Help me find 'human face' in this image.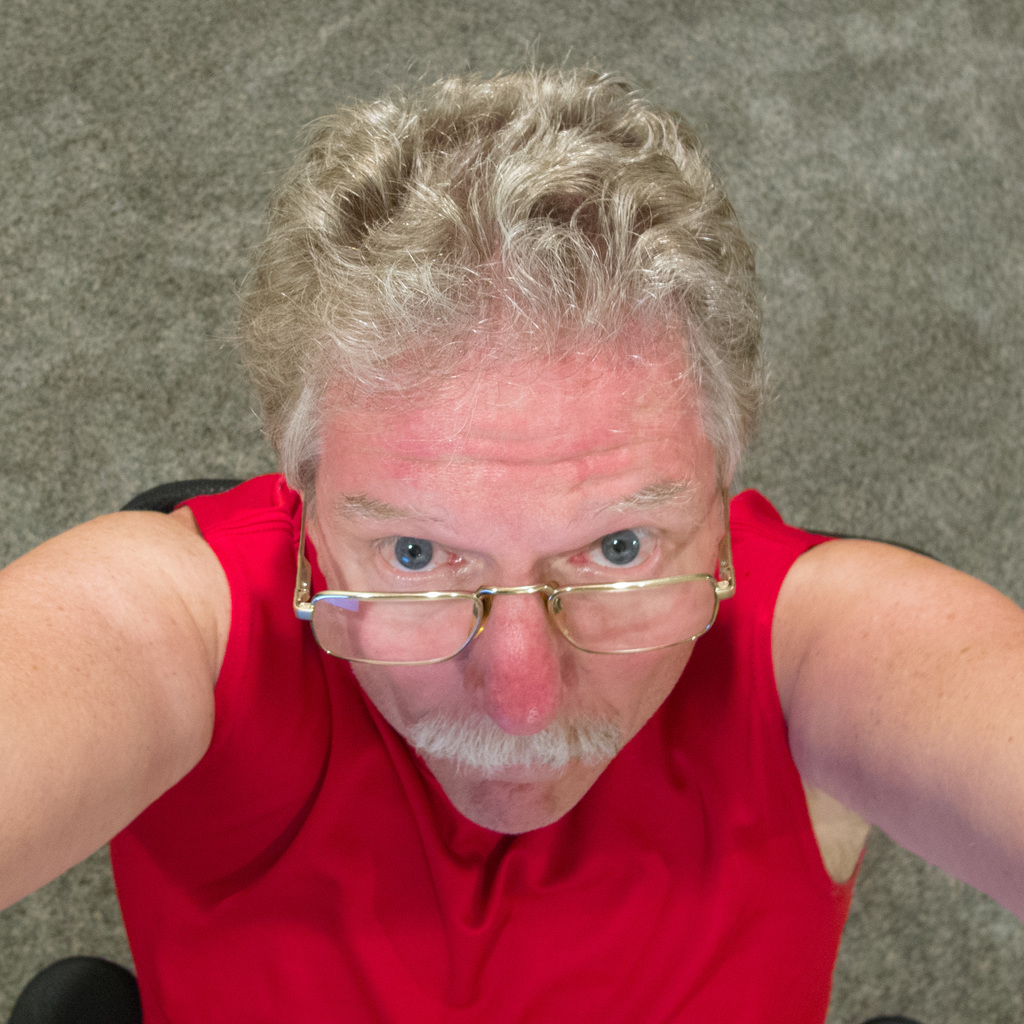
Found it: l=319, t=357, r=726, b=835.
